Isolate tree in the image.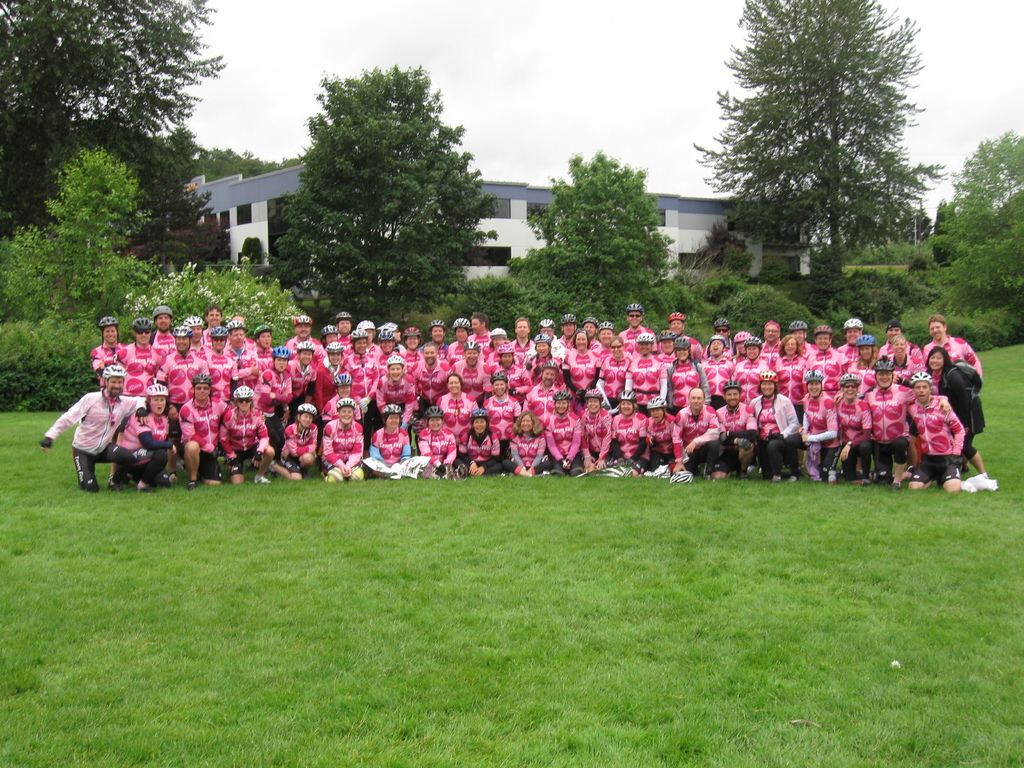
Isolated region: rect(504, 145, 669, 326).
